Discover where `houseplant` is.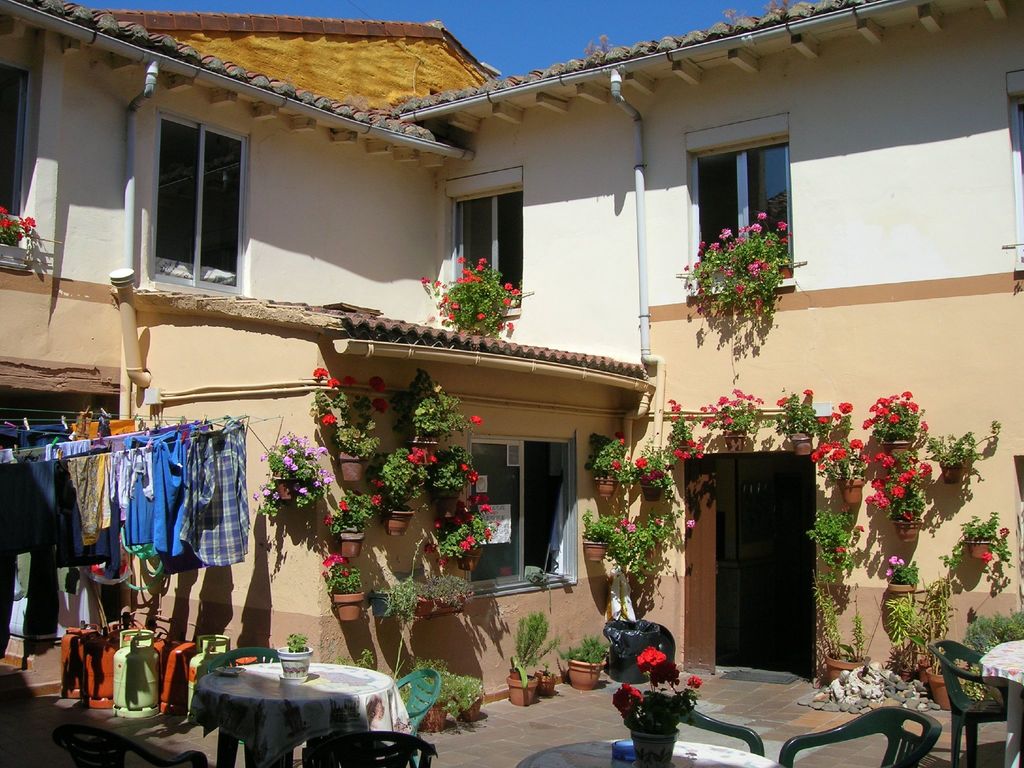
Discovered at BBox(589, 430, 627, 497).
